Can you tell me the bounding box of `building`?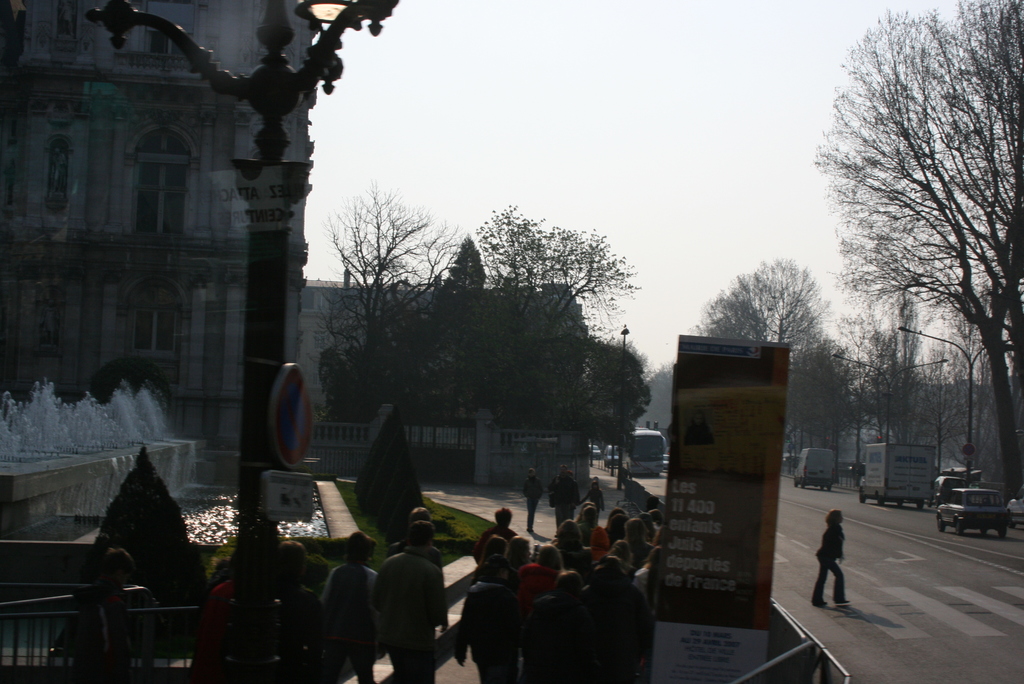
box(298, 266, 588, 489).
